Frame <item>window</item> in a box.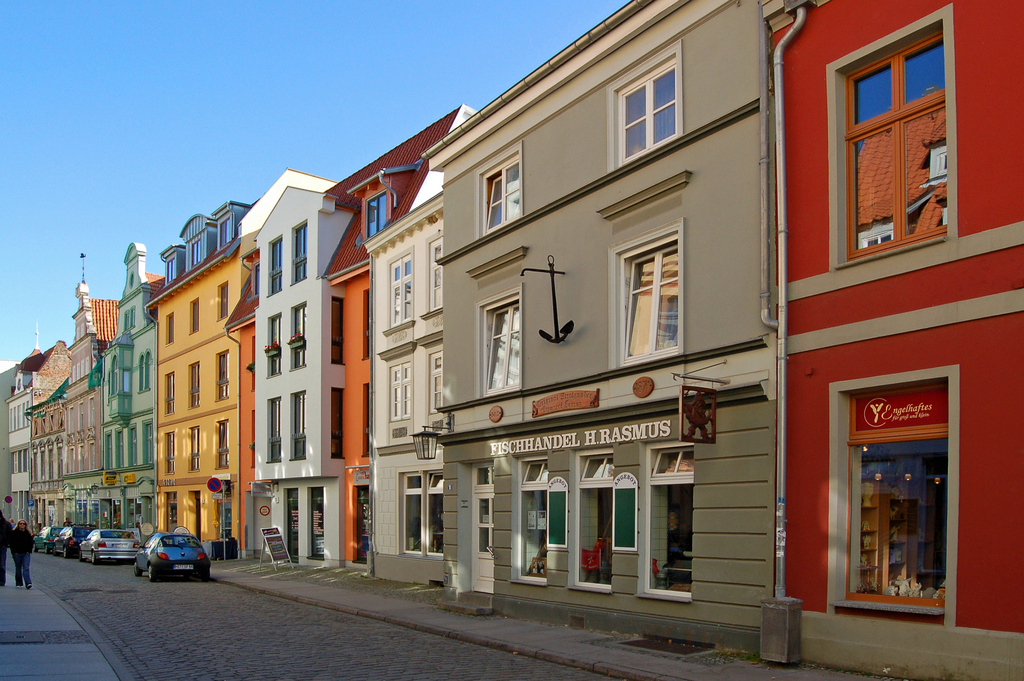
x1=831 y1=363 x2=959 y2=630.
